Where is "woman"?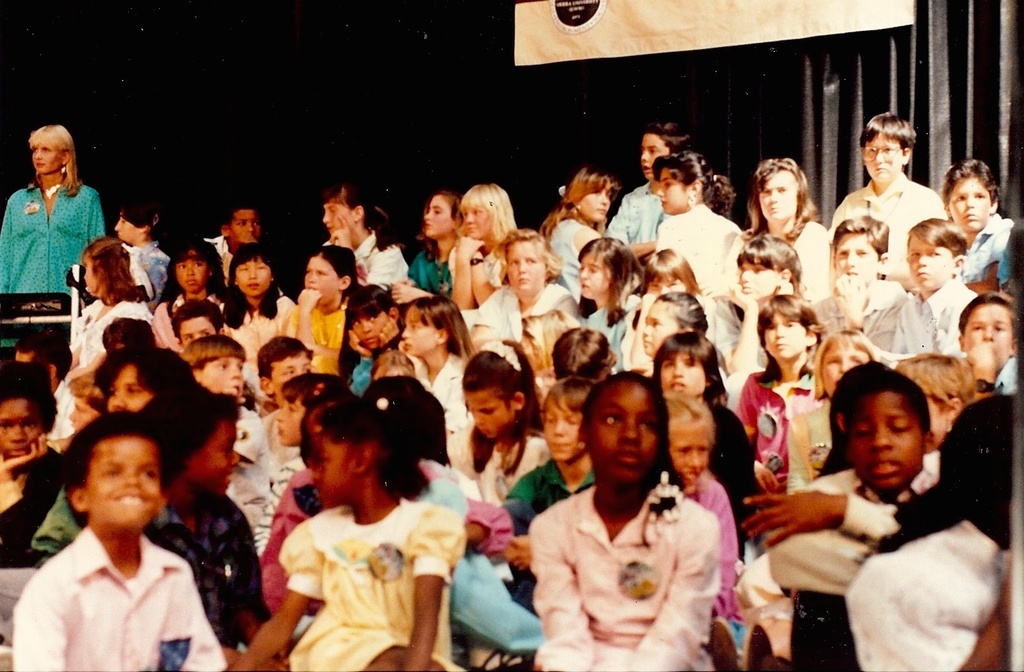
[656,144,748,291].
